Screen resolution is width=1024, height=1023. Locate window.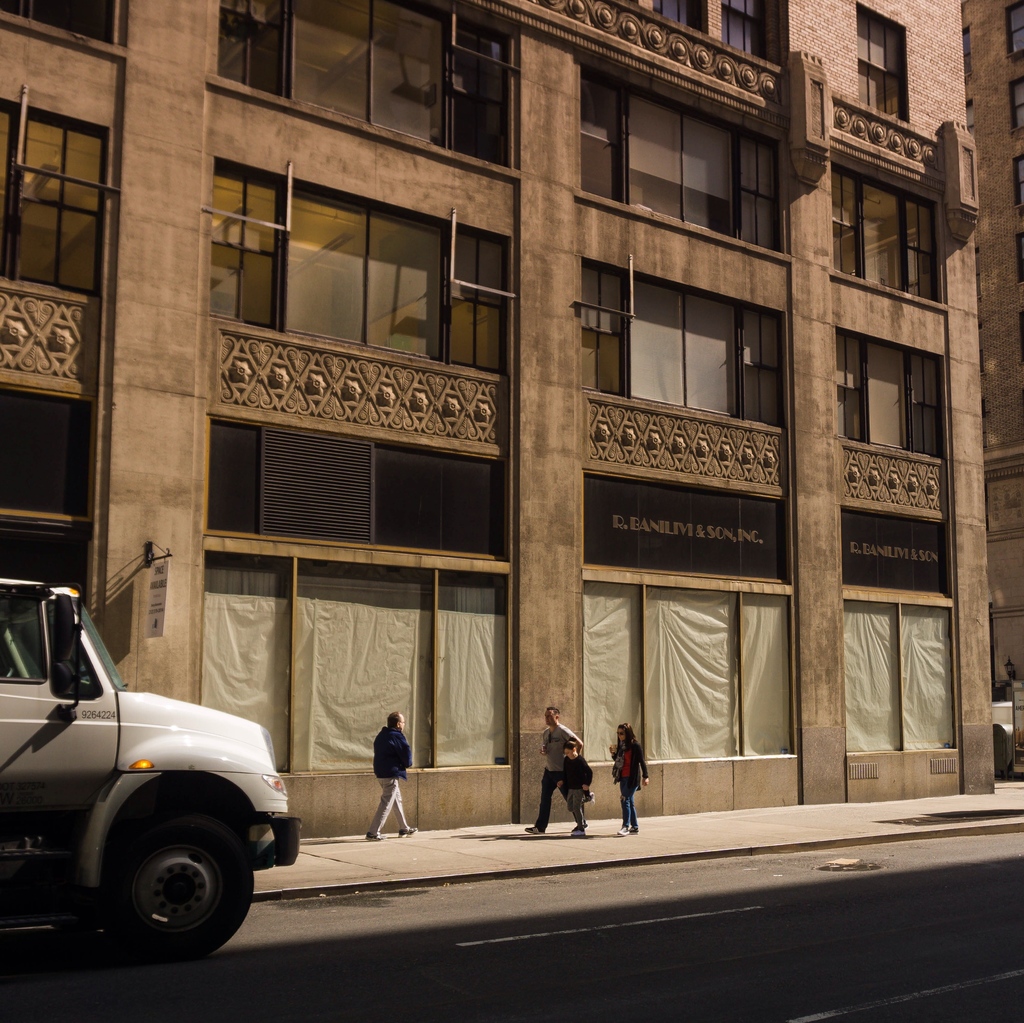
pyautogui.locateOnScreen(651, 0, 696, 27).
